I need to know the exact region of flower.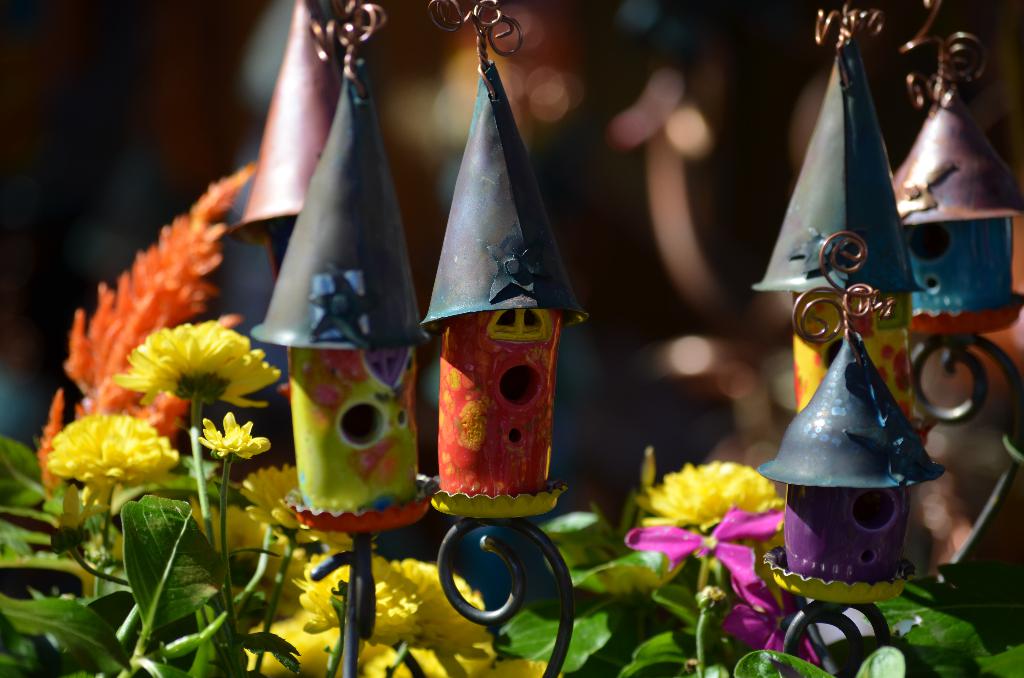
Region: 122 335 273 412.
